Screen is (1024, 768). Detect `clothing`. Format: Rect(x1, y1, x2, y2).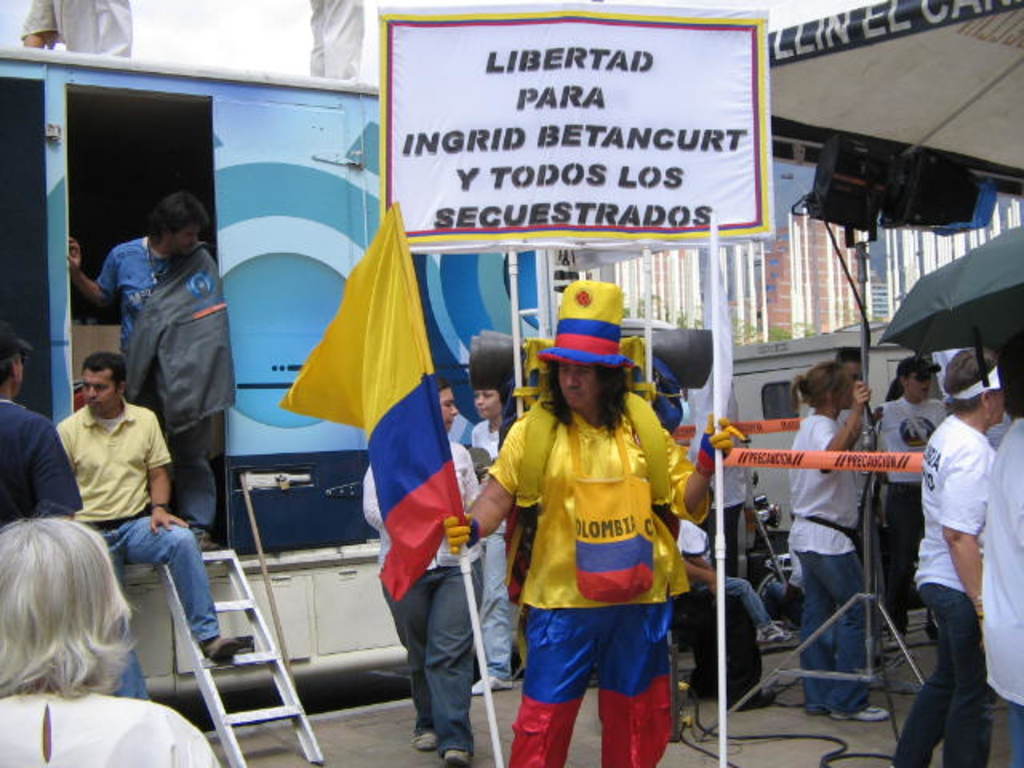
Rect(867, 386, 952, 488).
